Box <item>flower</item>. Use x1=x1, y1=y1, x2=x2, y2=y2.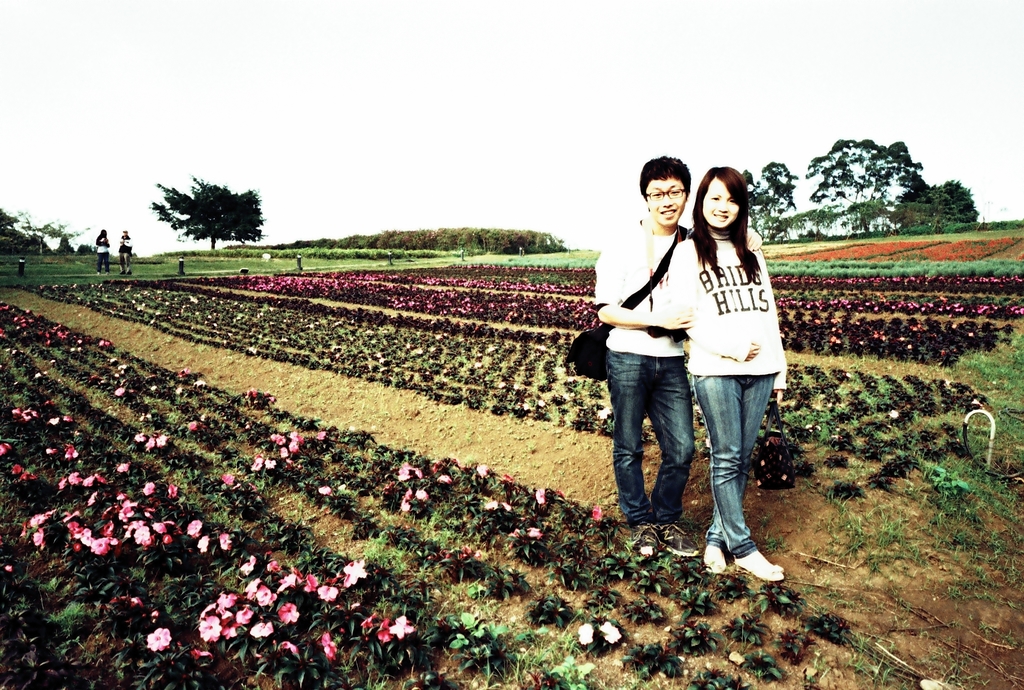
x1=399, y1=464, x2=420, y2=479.
